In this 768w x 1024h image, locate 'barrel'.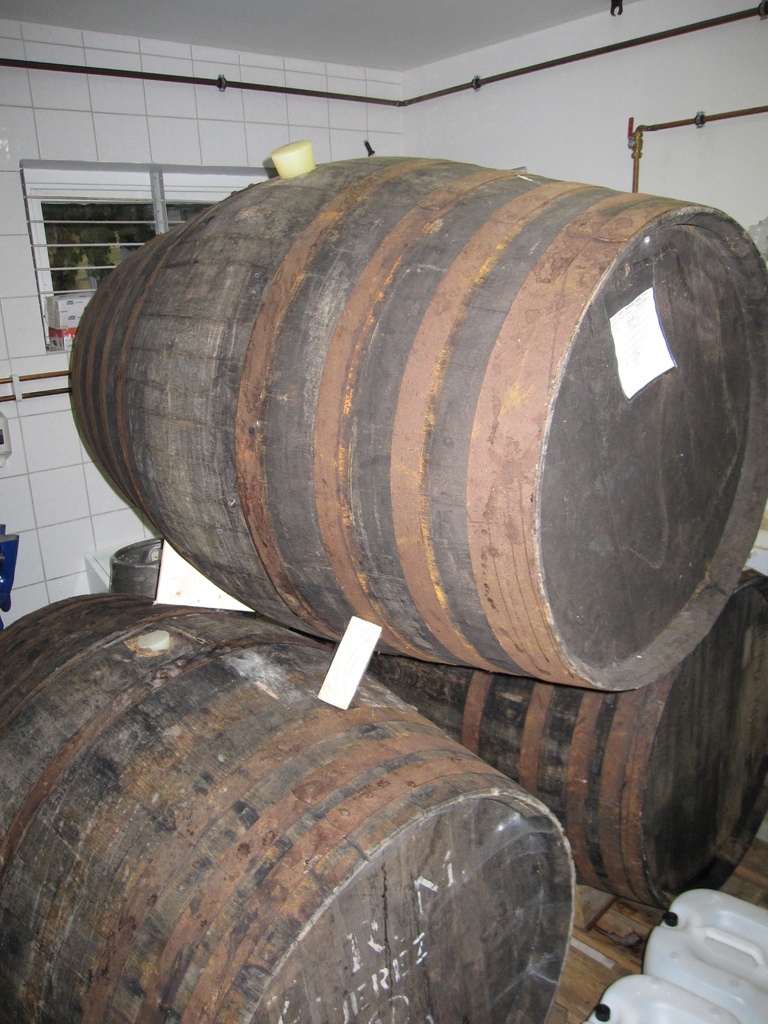
Bounding box: box(0, 609, 573, 1023).
